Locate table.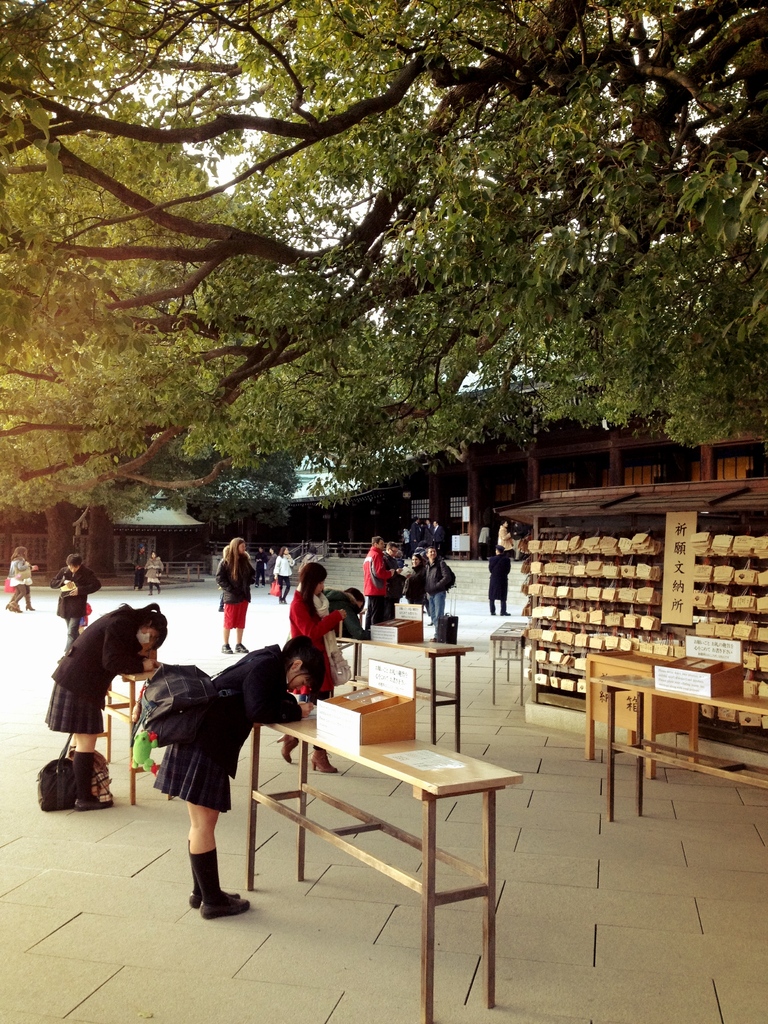
Bounding box: select_region(265, 689, 537, 993).
